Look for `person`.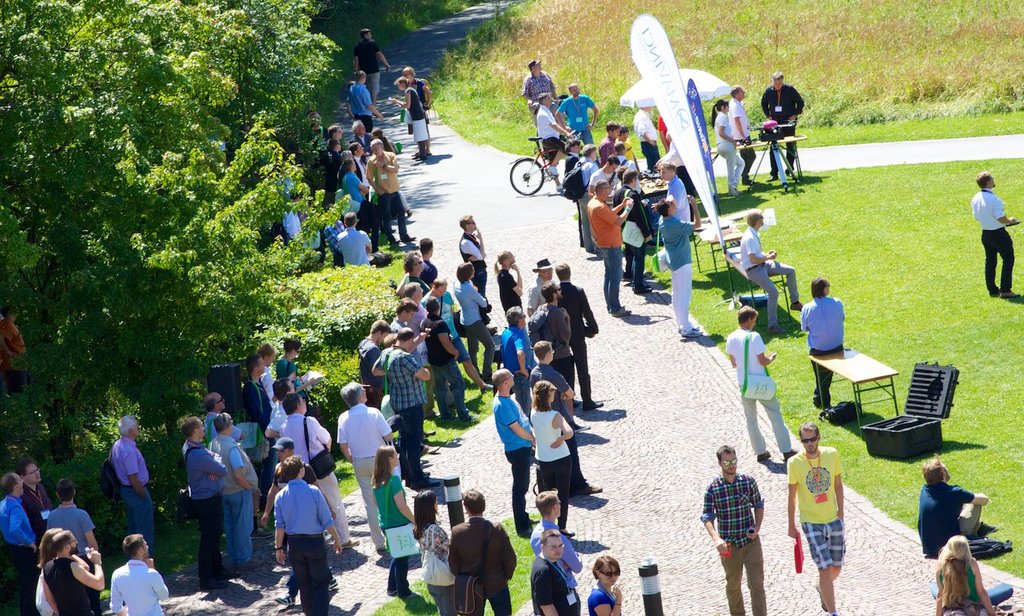
Found: (530,485,582,615).
